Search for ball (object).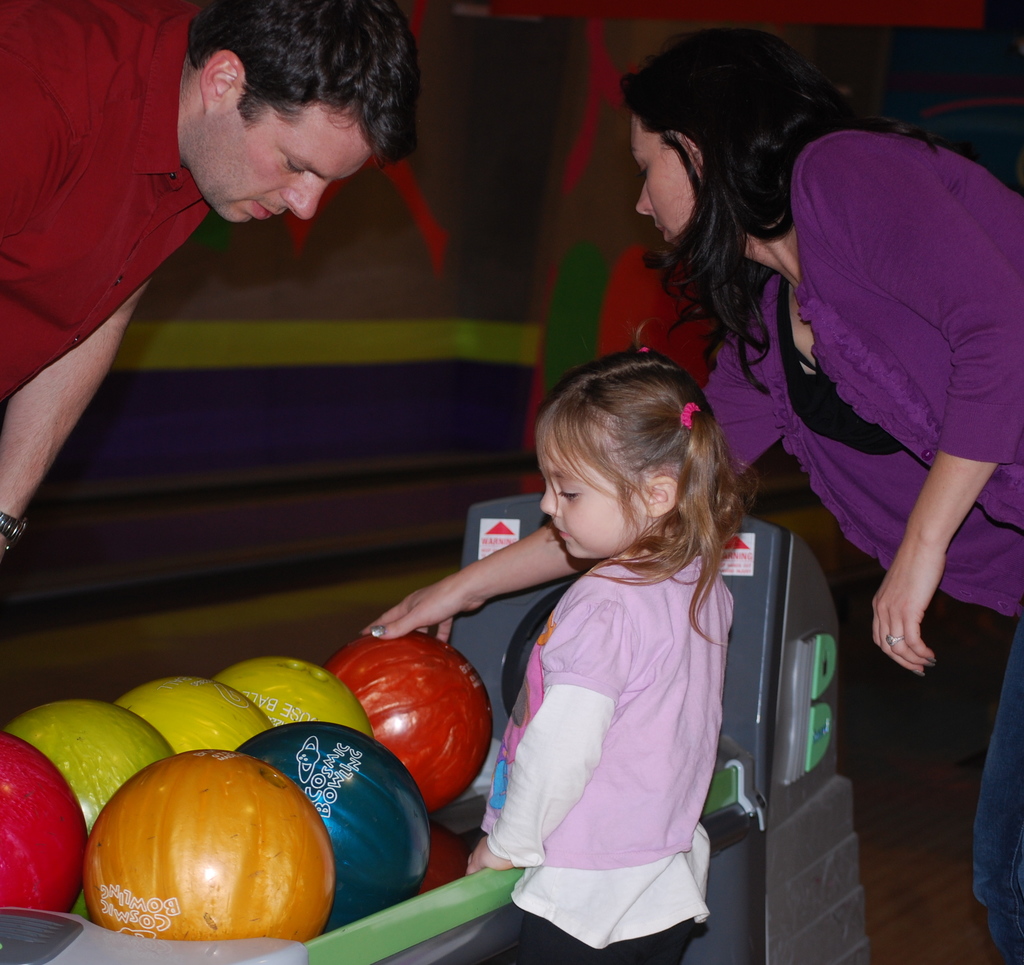
Found at 2 699 177 917.
